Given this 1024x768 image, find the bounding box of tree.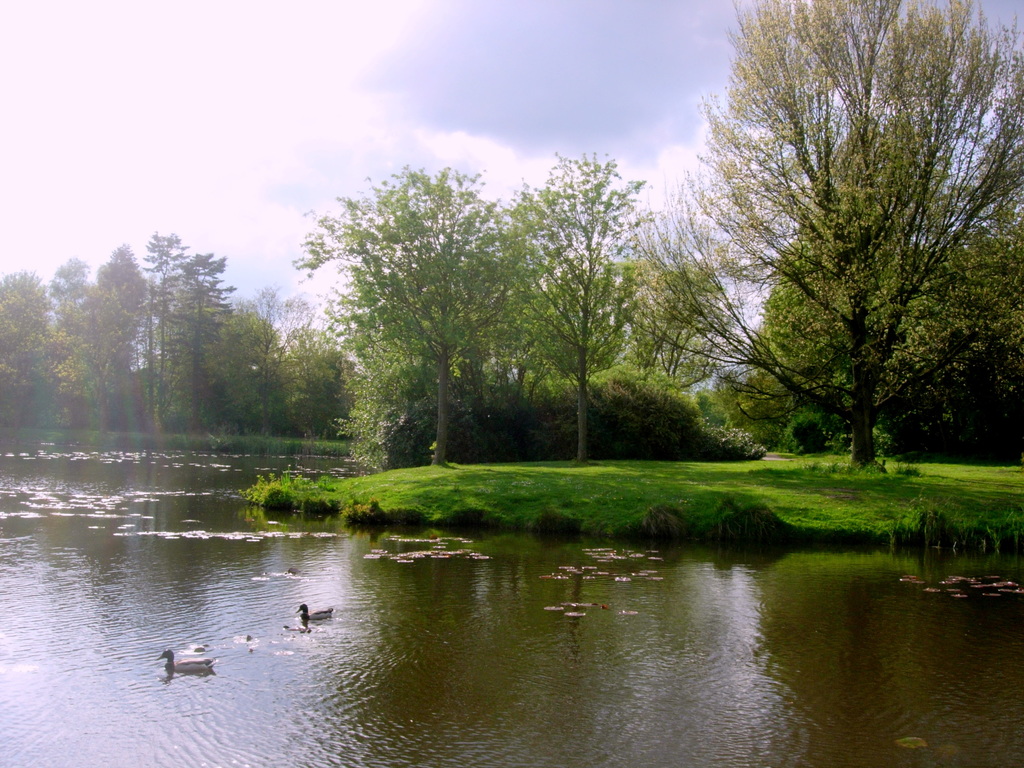
620 241 746 388.
